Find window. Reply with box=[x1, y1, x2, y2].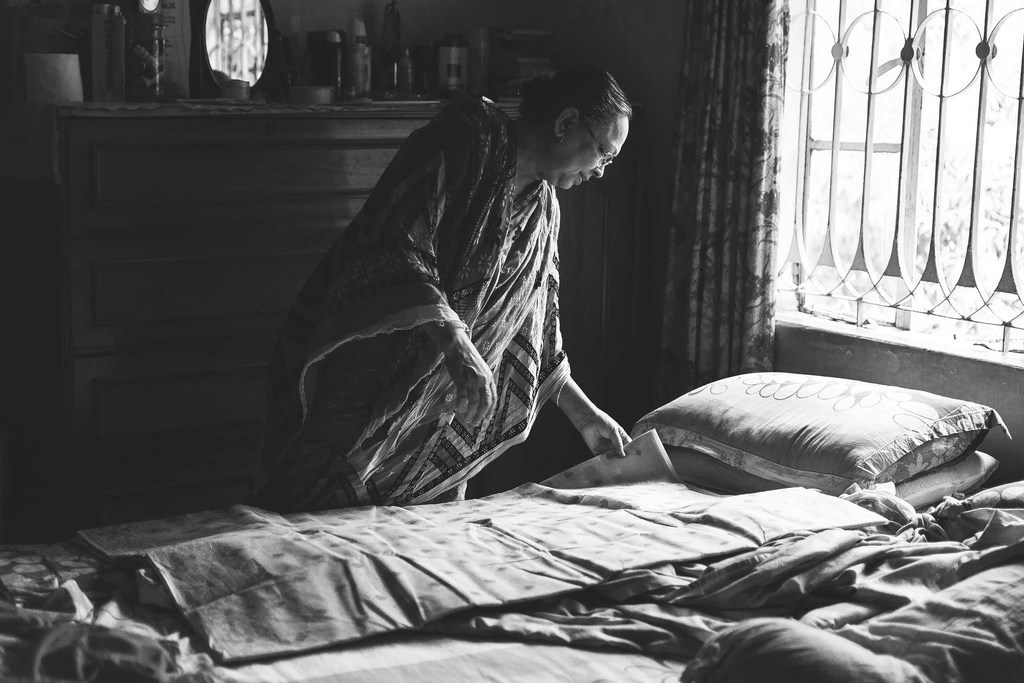
box=[774, 4, 1023, 374].
